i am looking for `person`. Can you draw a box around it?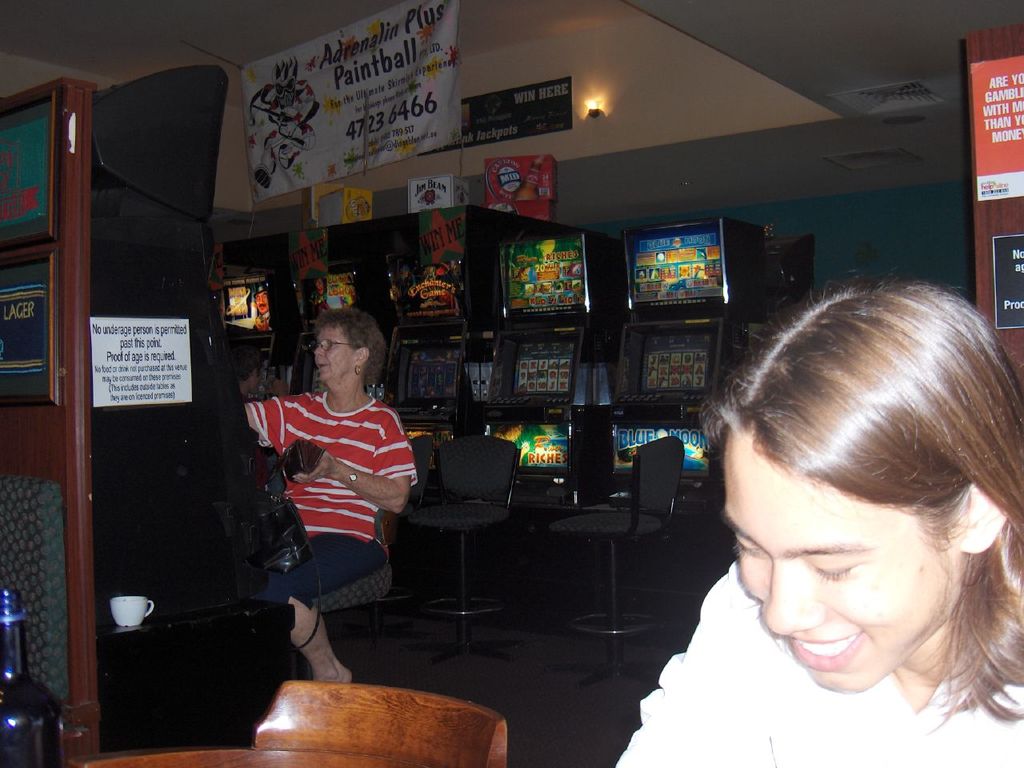
Sure, the bounding box is [615,278,1023,767].
